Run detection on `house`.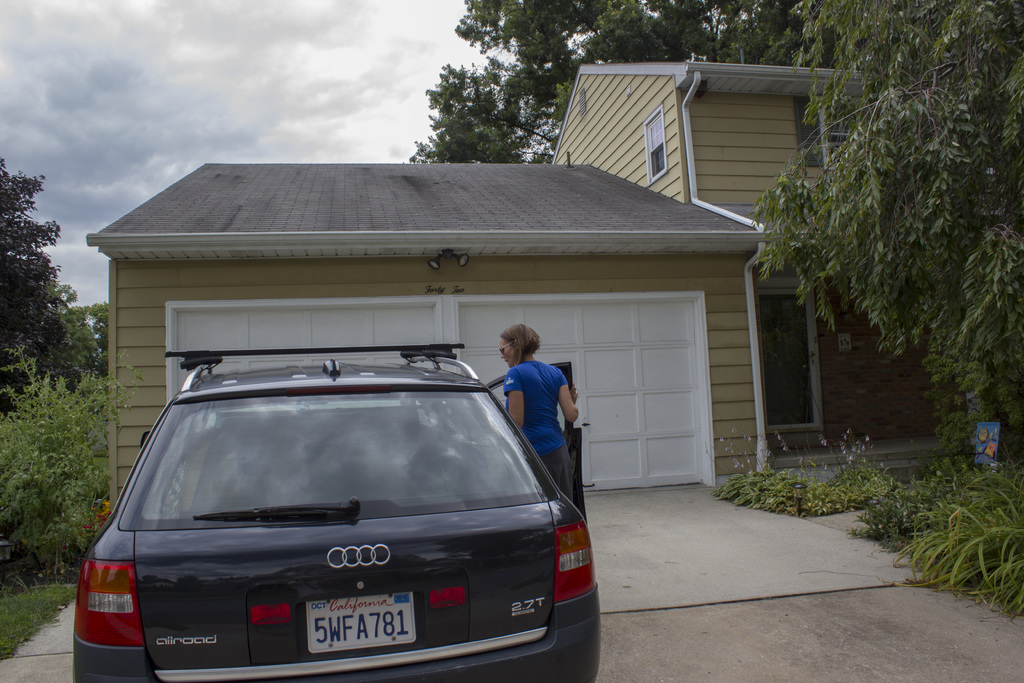
Result: crop(77, 60, 968, 489).
